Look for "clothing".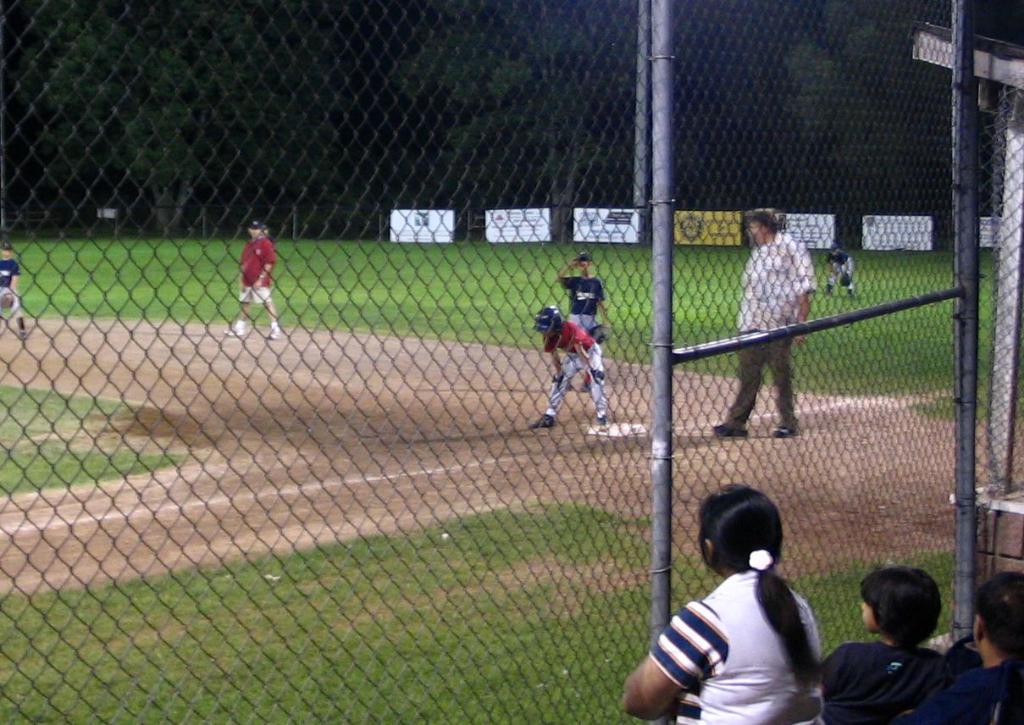
Found: detection(241, 235, 280, 304).
